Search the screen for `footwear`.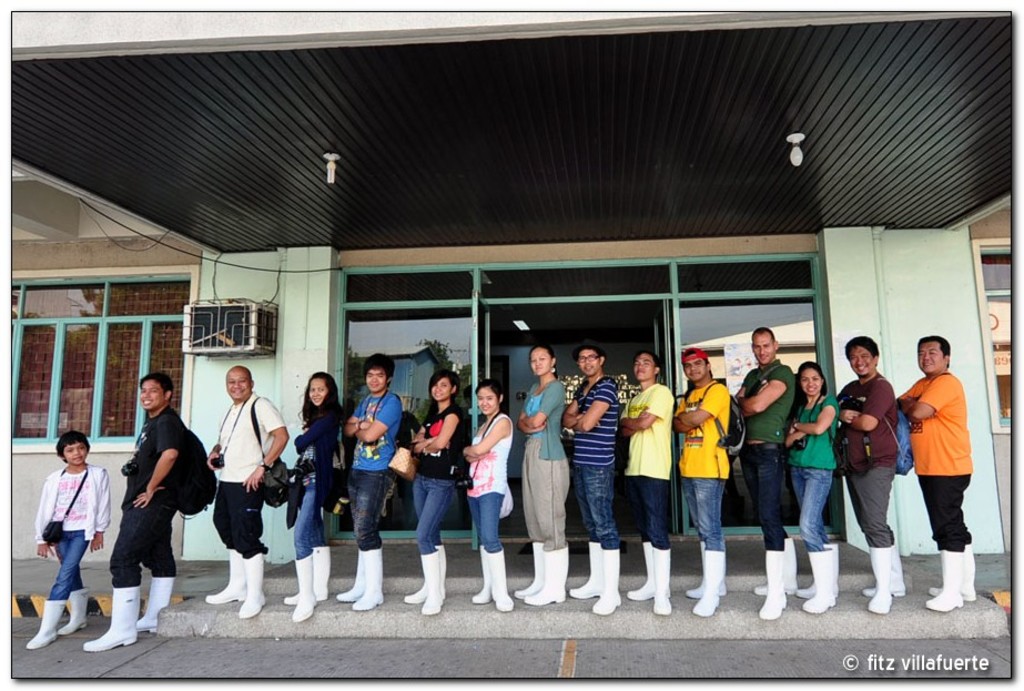
Found at l=484, t=553, r=509, b=614.
